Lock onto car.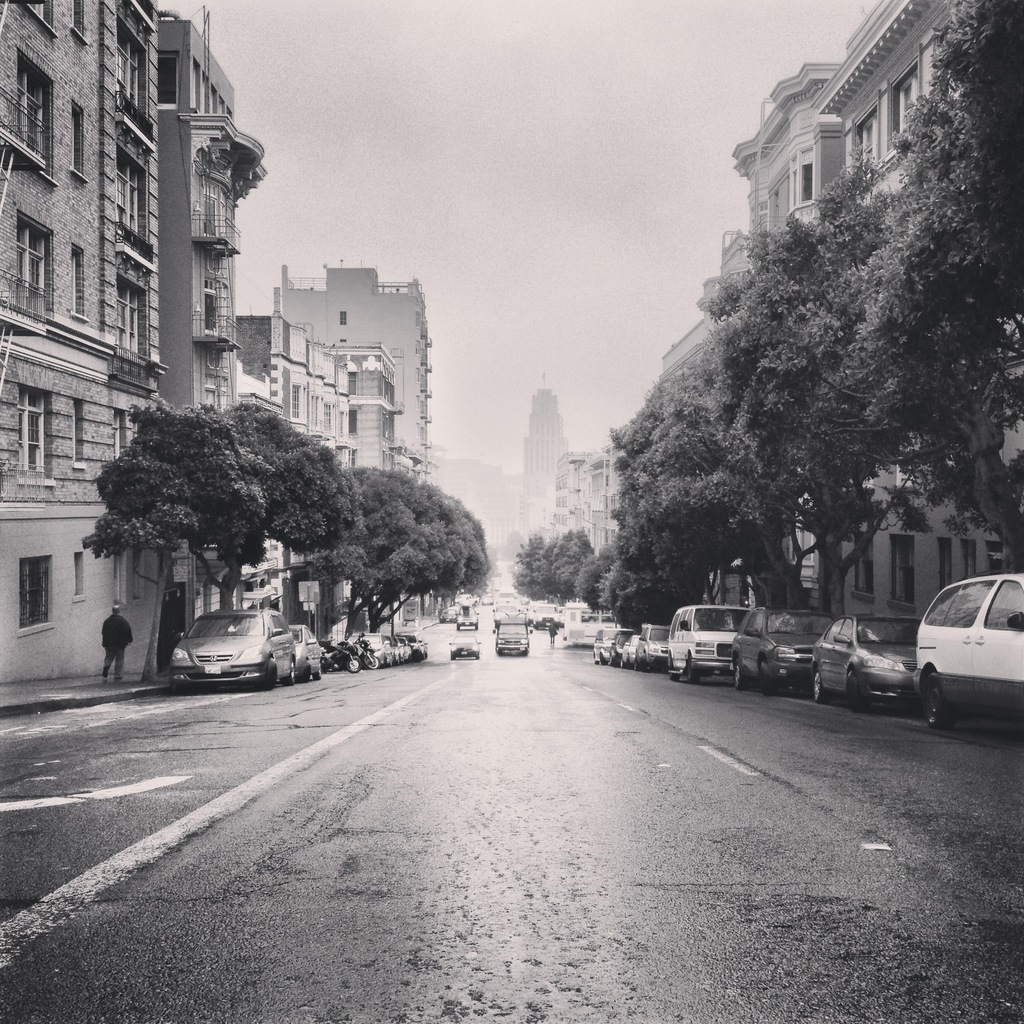
Locked: crop(810, 599, 921, 711).
